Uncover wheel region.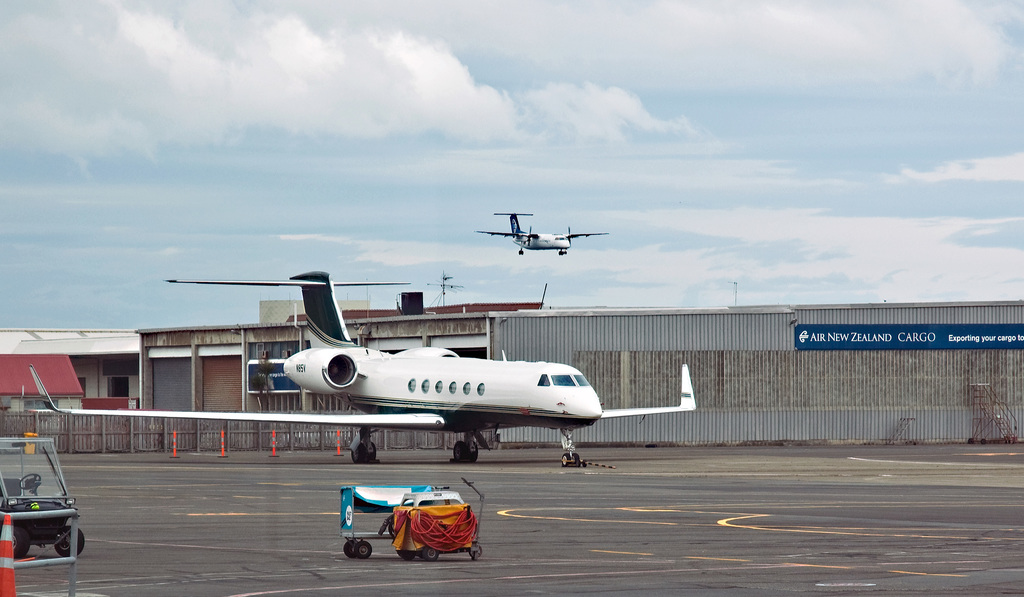
Uncovered: box(342, 538, 357, 557).
